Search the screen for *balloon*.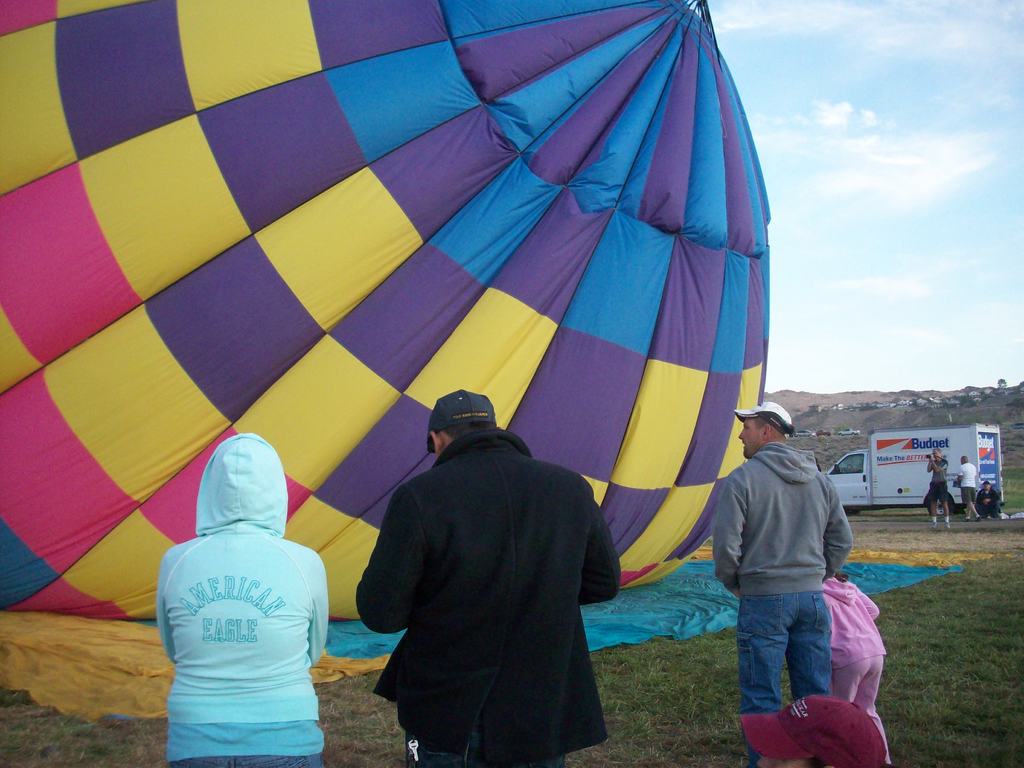
Found at [0, 0, 767, 622].
